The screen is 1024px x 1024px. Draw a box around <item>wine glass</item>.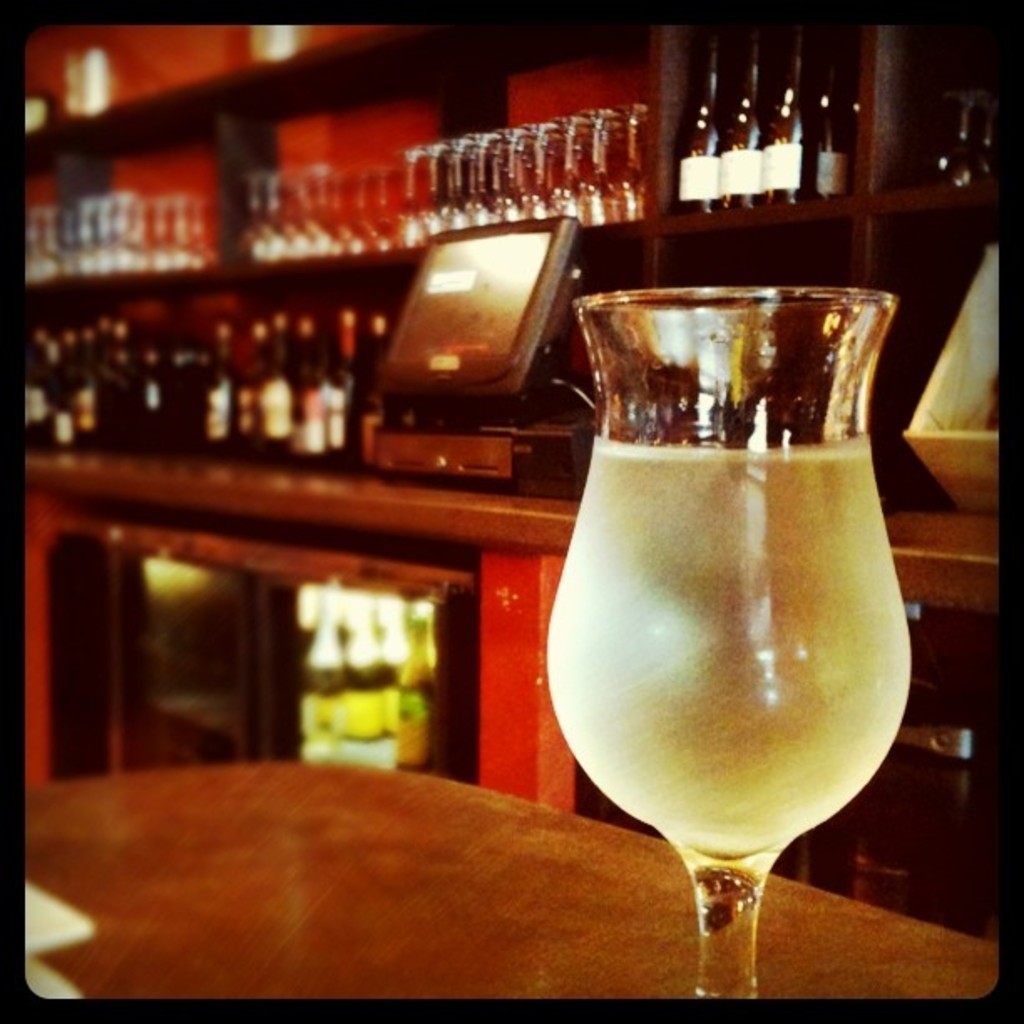
{"left": 545, "top": 283, "right": 912, "bottom": 999}.
